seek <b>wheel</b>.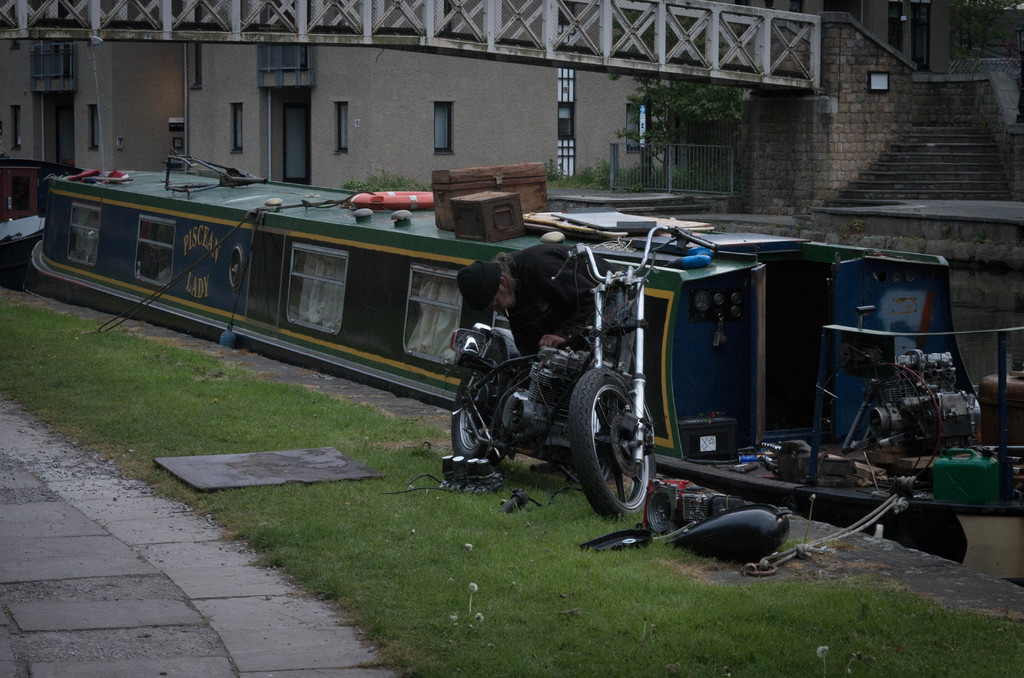
select_region(451, 368, 504, 465).
